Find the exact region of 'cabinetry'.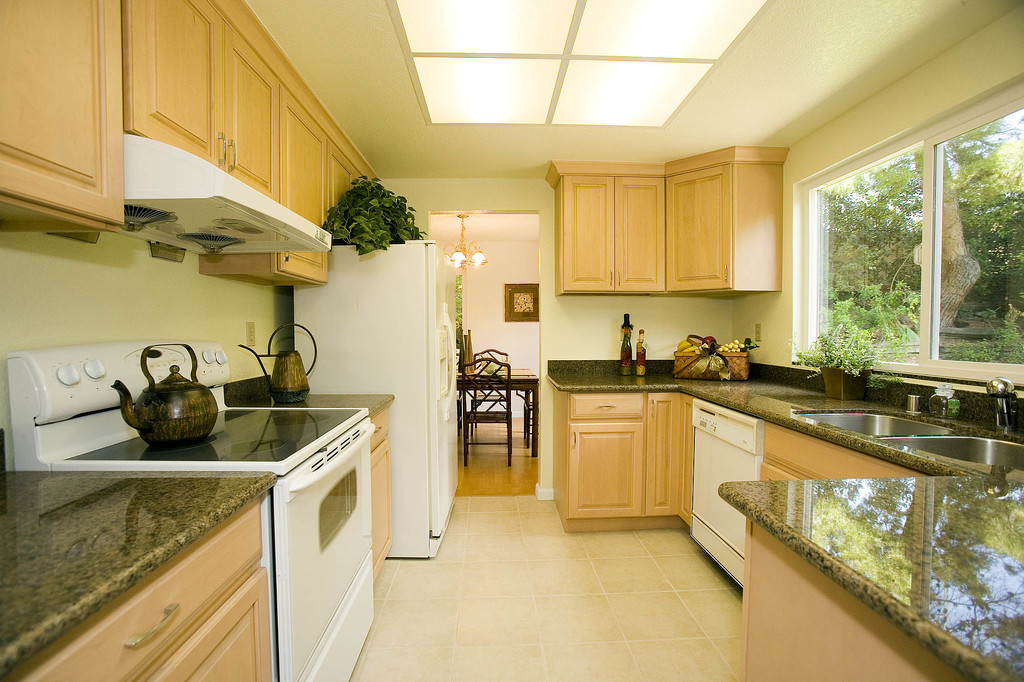
Exact region: rect(9, 498, 287, 681).
